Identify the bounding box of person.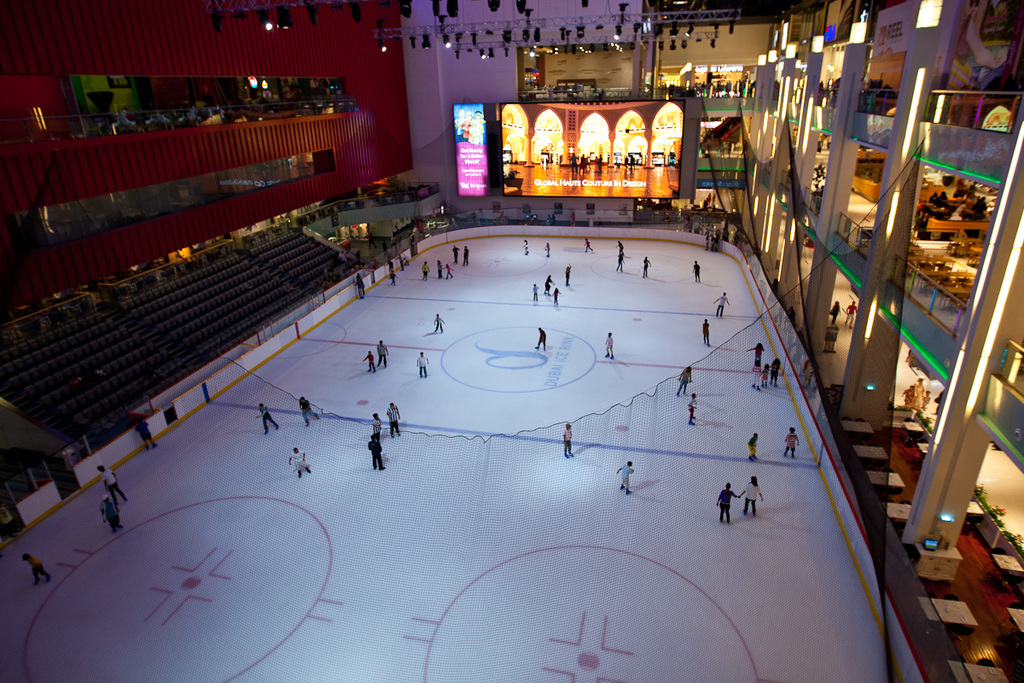
bbox=(586, 240, 594, 252).
